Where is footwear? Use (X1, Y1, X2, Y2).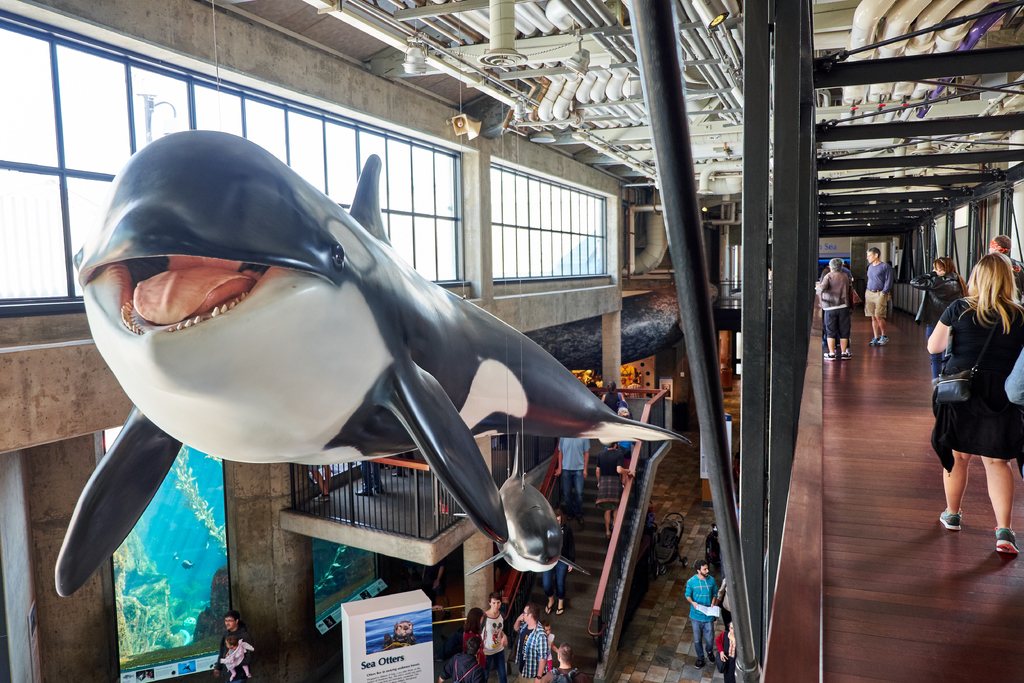
(708, 651, 714, 661).
